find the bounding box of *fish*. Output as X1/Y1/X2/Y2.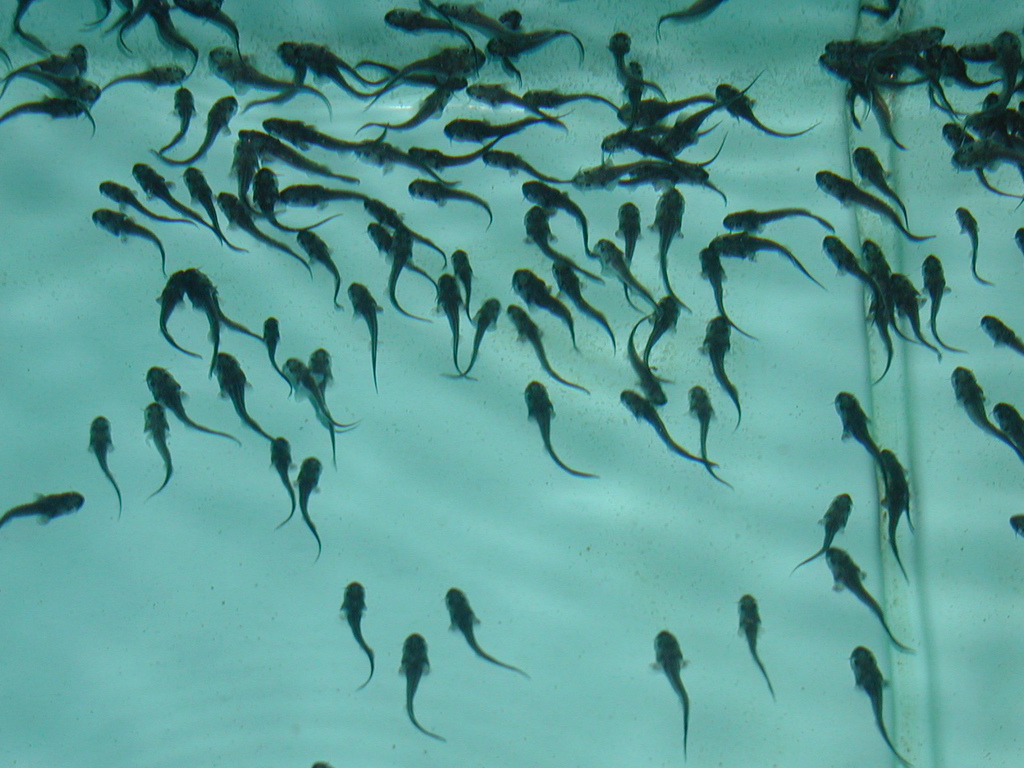
697/247/752/337.
